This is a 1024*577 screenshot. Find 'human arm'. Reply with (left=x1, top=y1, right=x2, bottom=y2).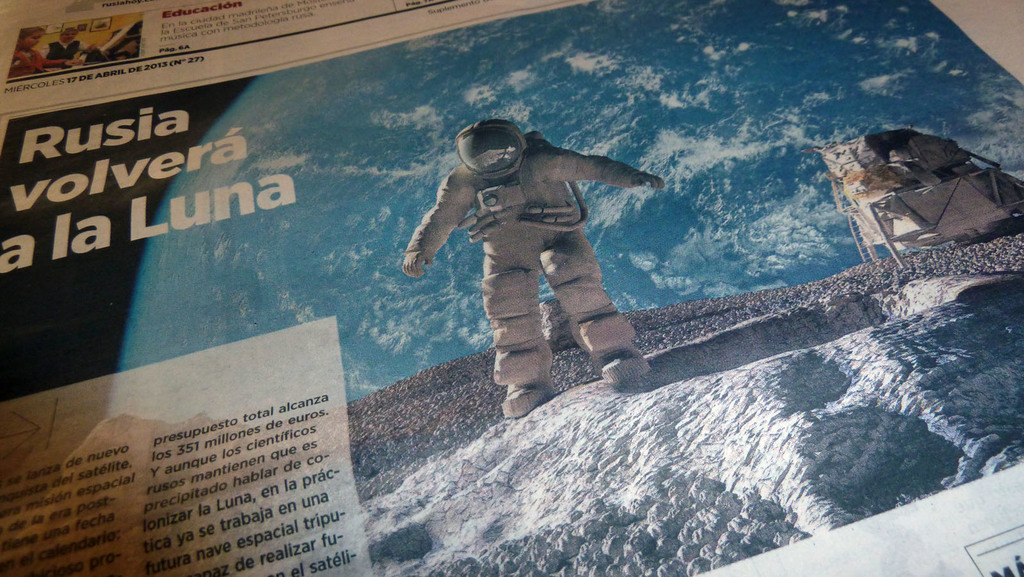
(left=400, top=183, right=459, bottom=285).
